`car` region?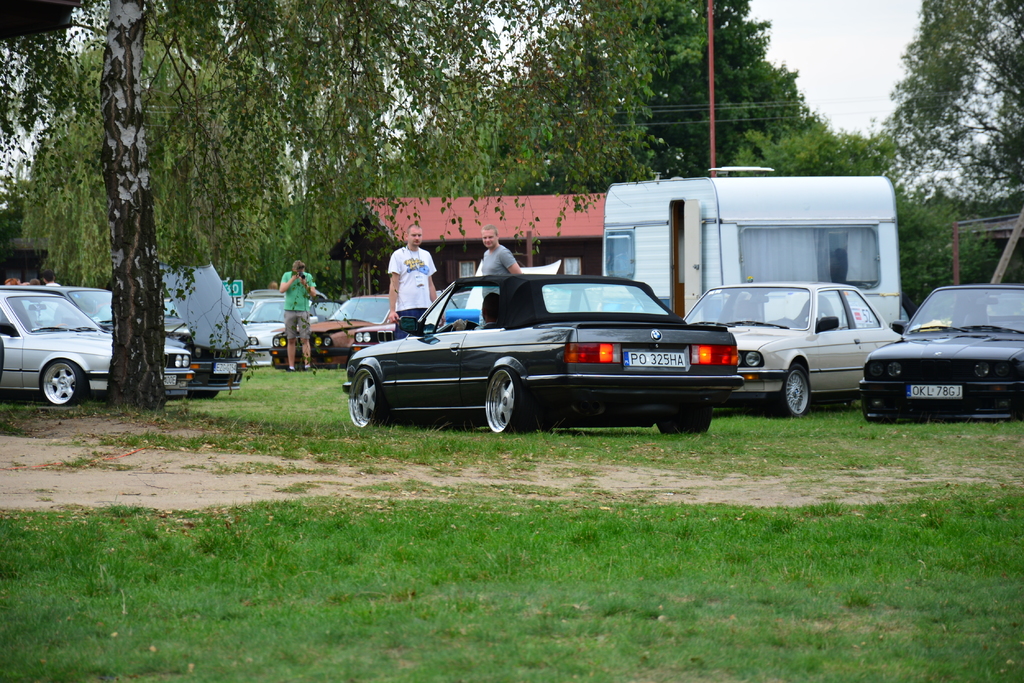
region(858, 281, 1023, 422)
